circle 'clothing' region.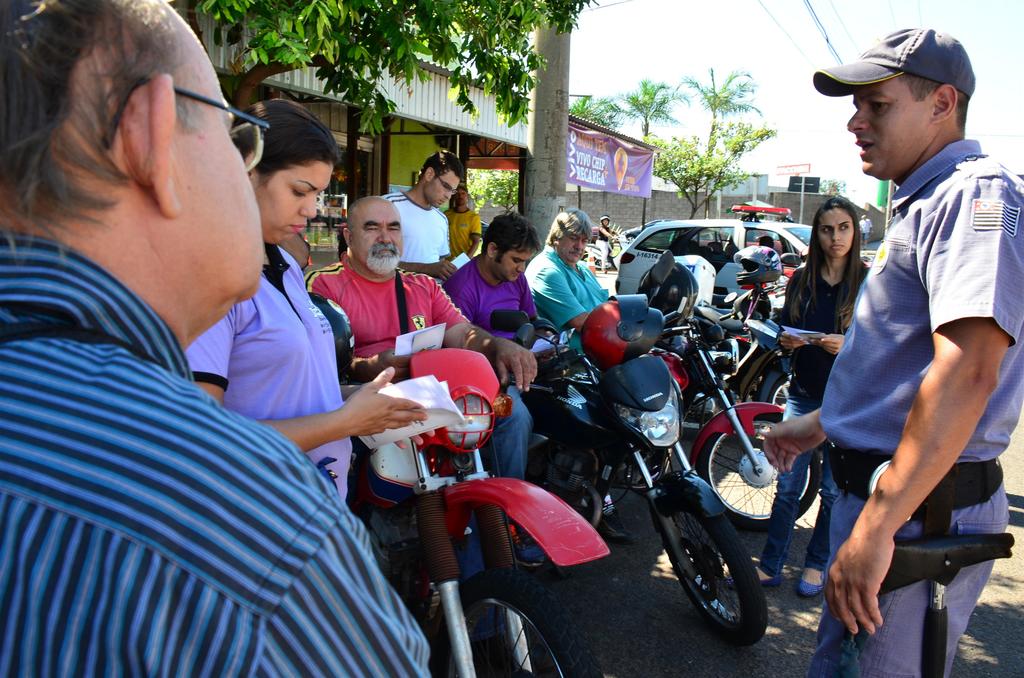
Region: 381, 184, 453, 261.
